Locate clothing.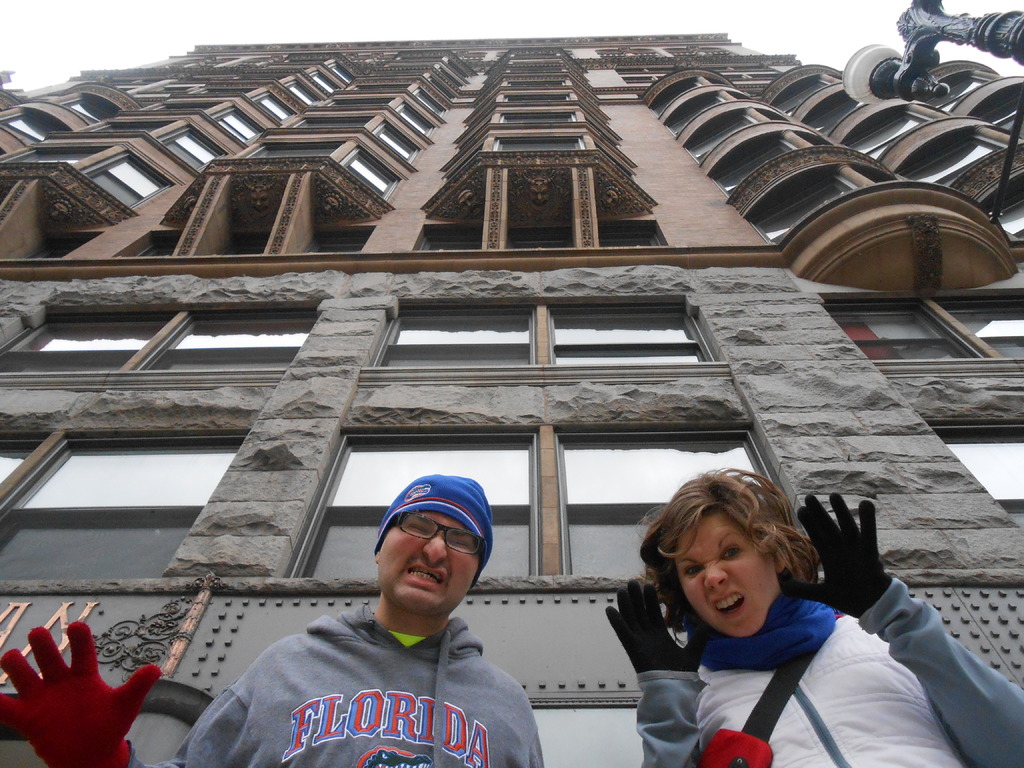
Bounding box: bbox=(114, 596, 545, 767).
